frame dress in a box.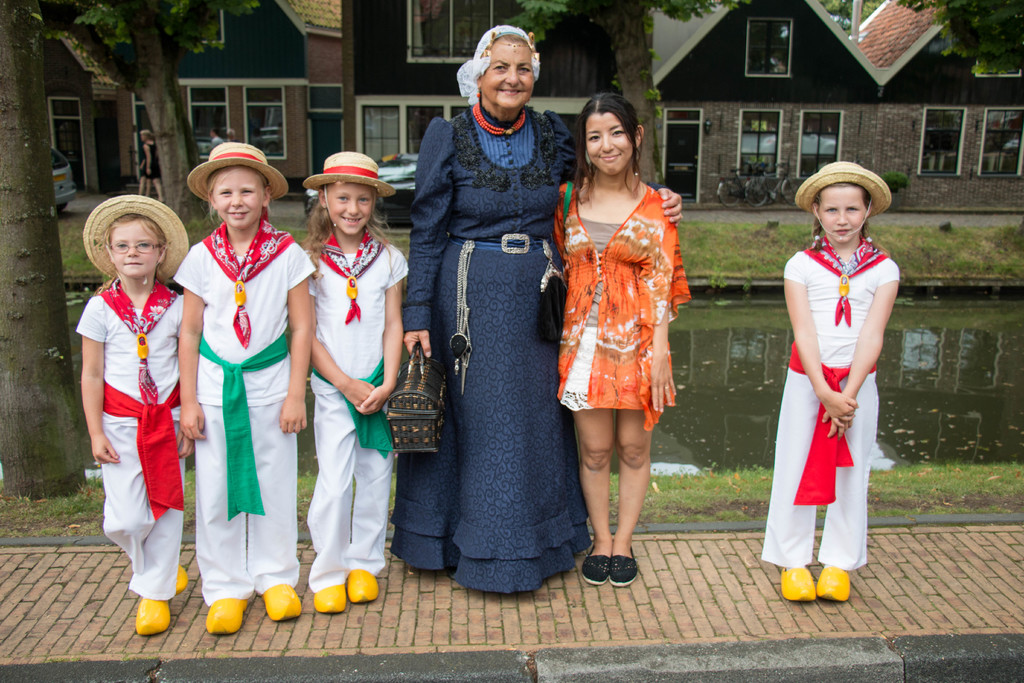
557 213 623 409.
